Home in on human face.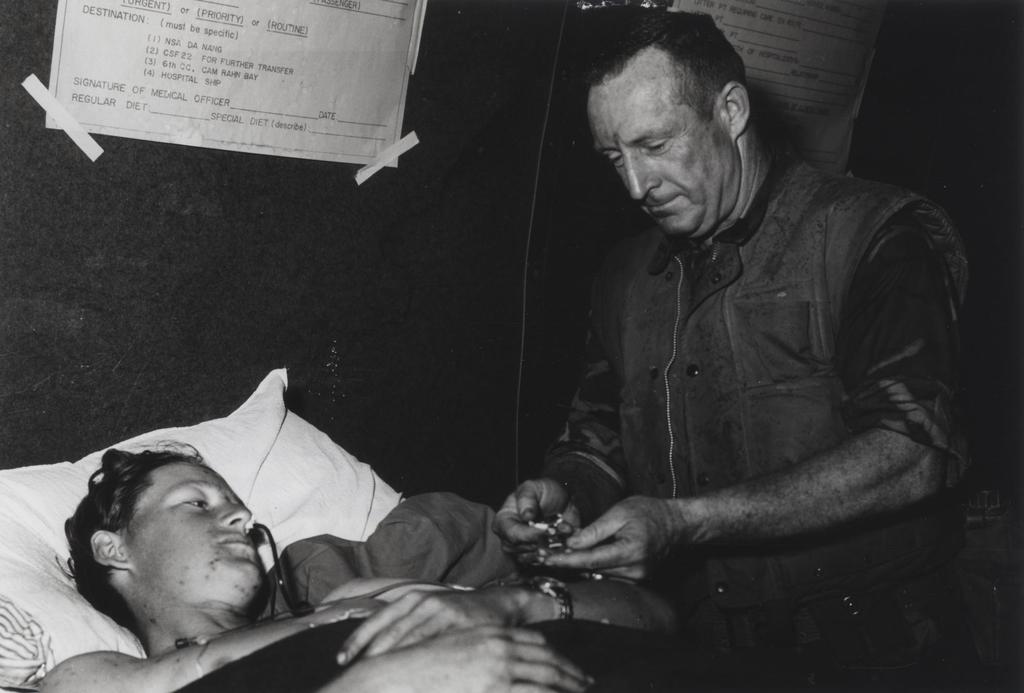
Homed in at x1=585 y1=67 x2=742 y2=237.
